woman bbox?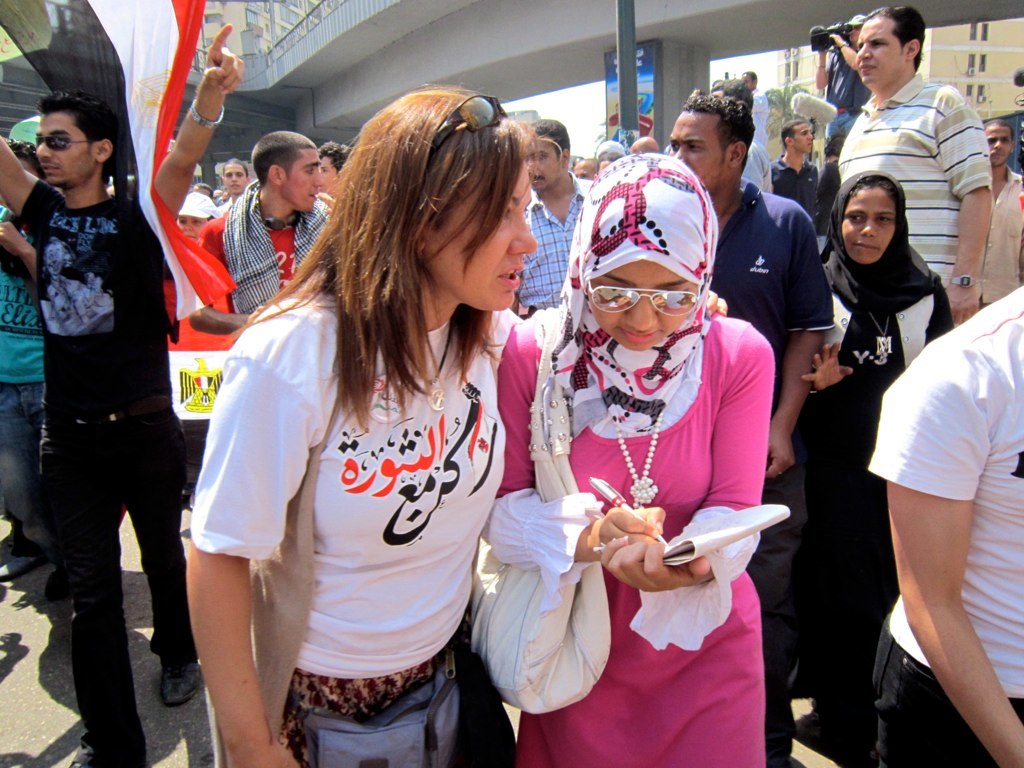
(x1=495, y1=148, x2=770, y2=767)
